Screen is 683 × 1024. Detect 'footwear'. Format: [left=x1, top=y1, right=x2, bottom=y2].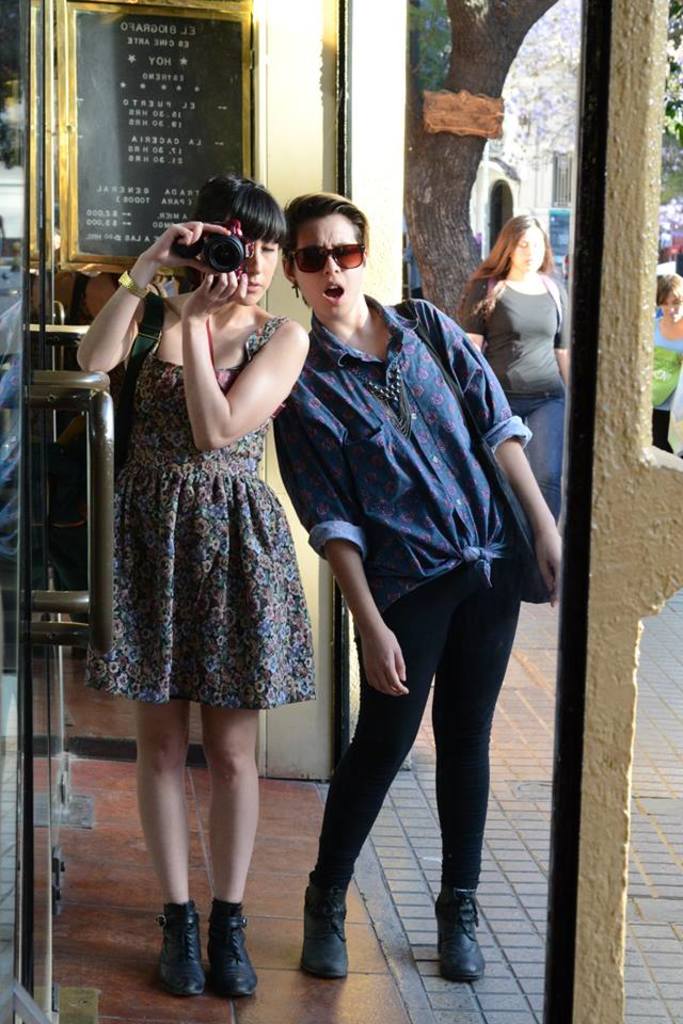
[left=207, top=891, right=260, bottom=1005].
